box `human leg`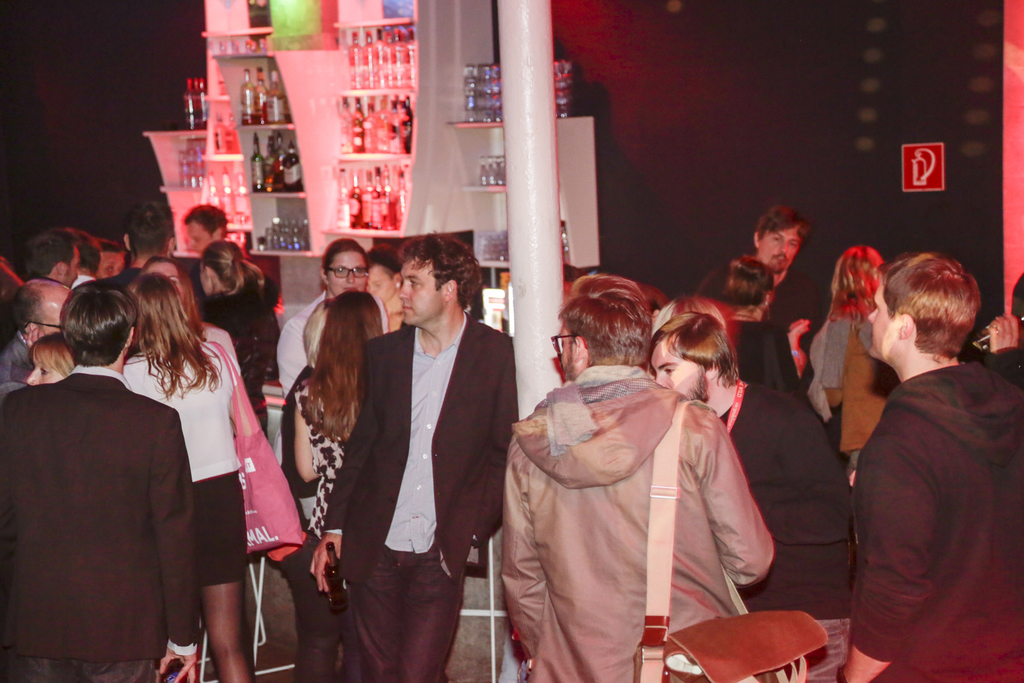
x1=340, y1=558, x2=394, y2=676
